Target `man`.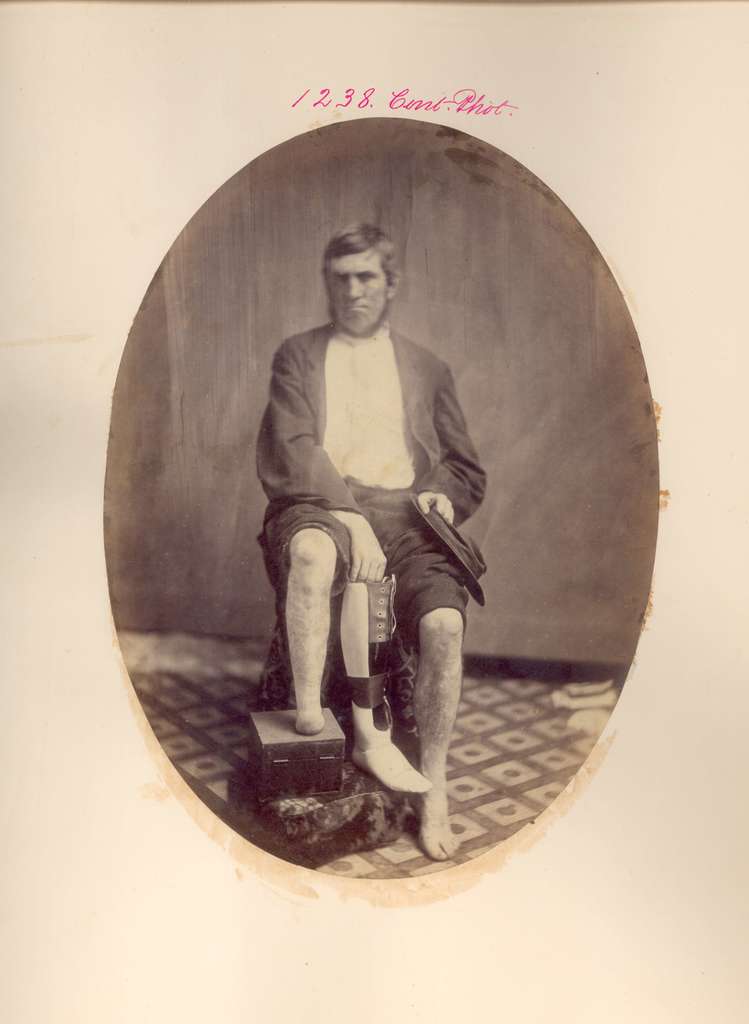
Target region: box=[245, 224, 513, 824].
